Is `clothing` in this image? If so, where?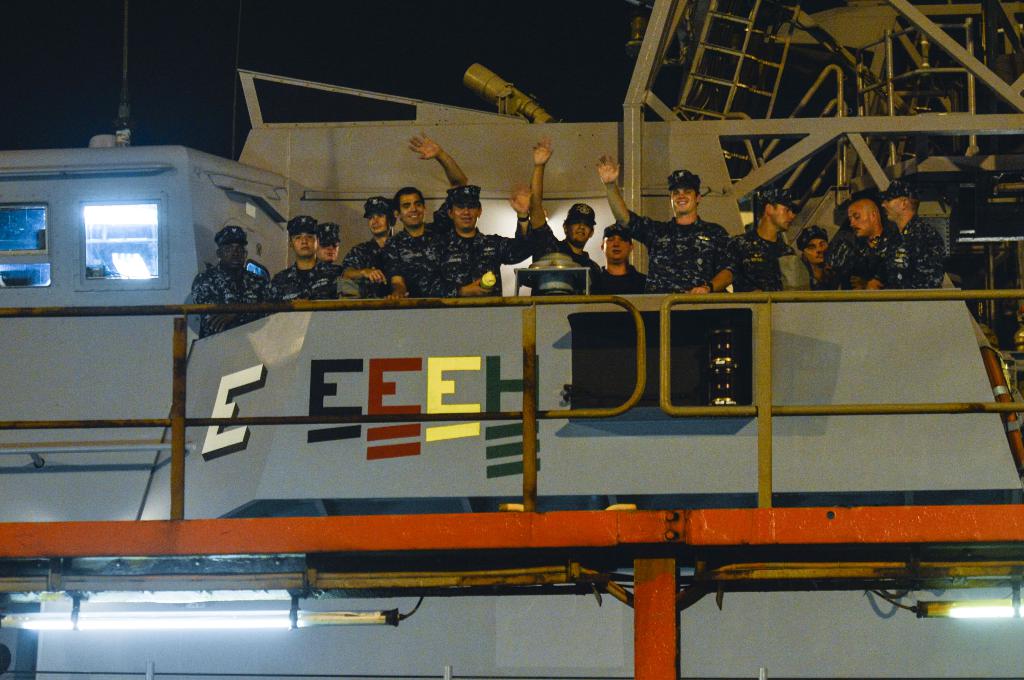
Yes, at (x1=338, y1=232, x2=394, y2=301).
